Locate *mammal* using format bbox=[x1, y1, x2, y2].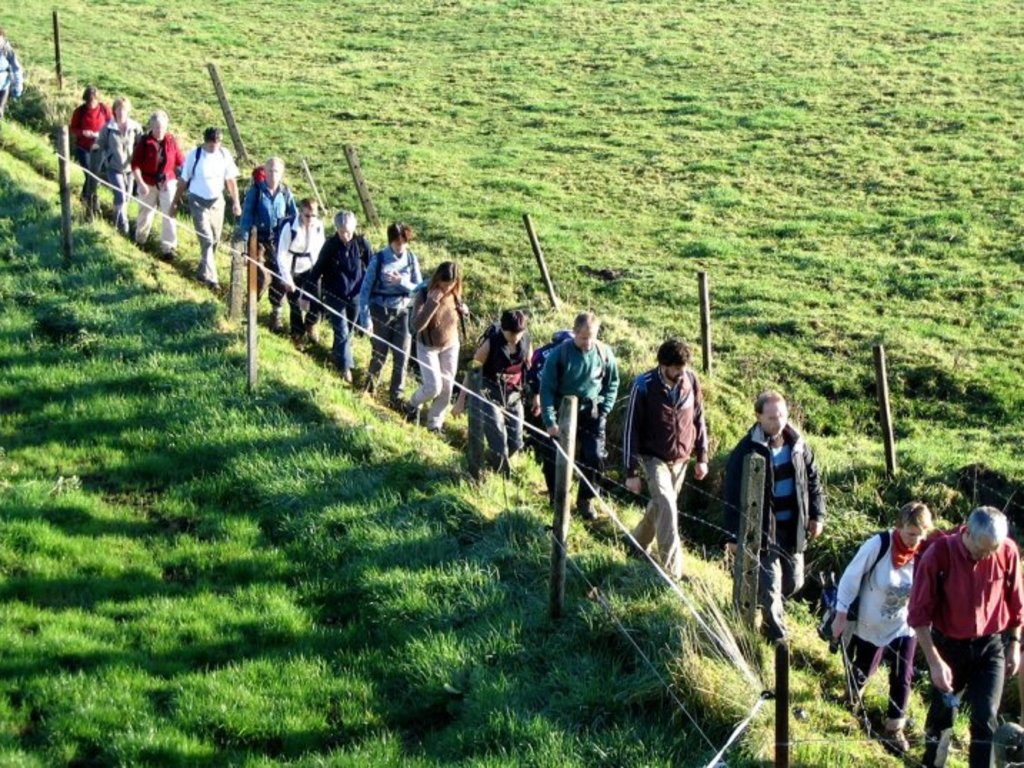
bbox=[407, 264, 471, 428].
